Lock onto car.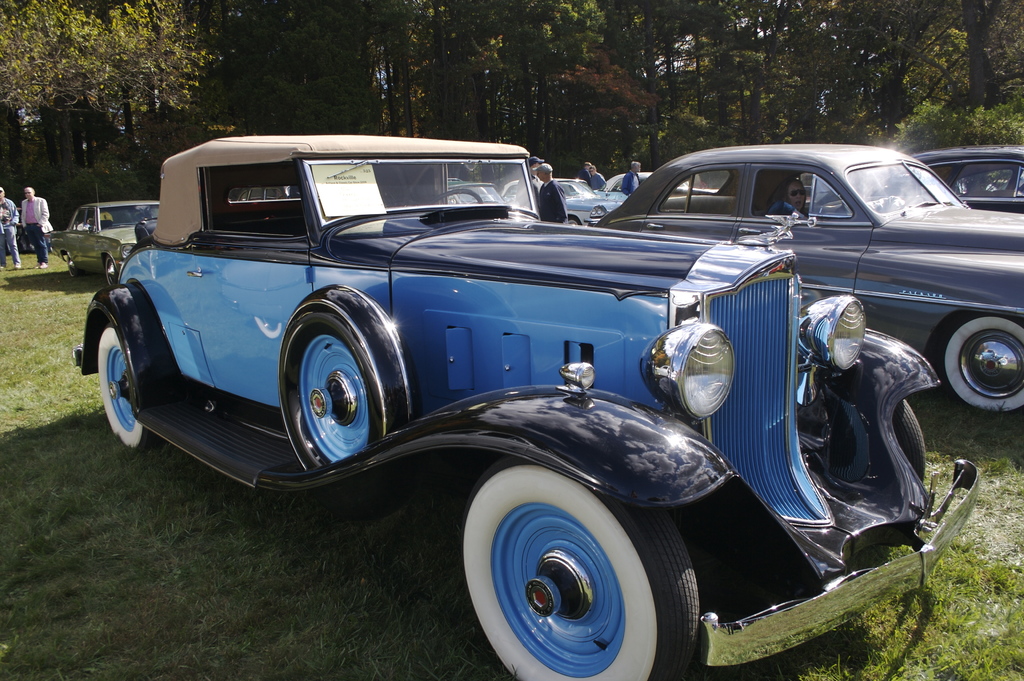
Locked: rect(497, 176, 638, 233).
